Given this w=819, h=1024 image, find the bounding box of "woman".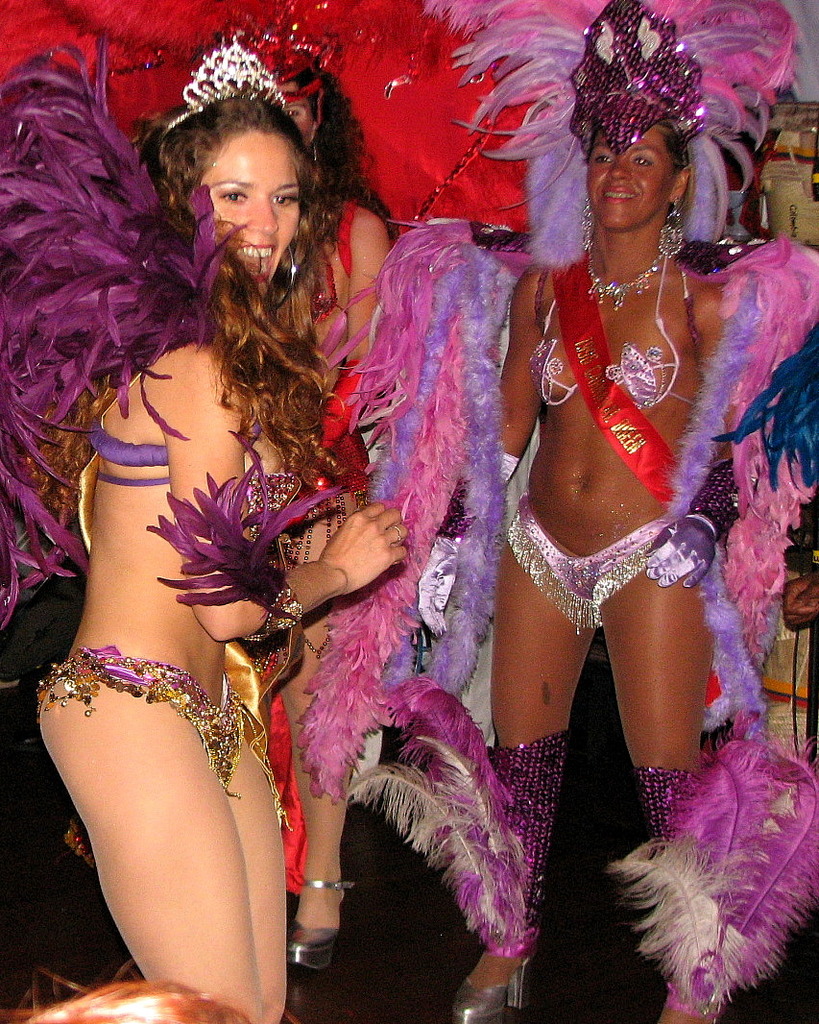
x1=0, y1=36, x2=422, y2=1023.
